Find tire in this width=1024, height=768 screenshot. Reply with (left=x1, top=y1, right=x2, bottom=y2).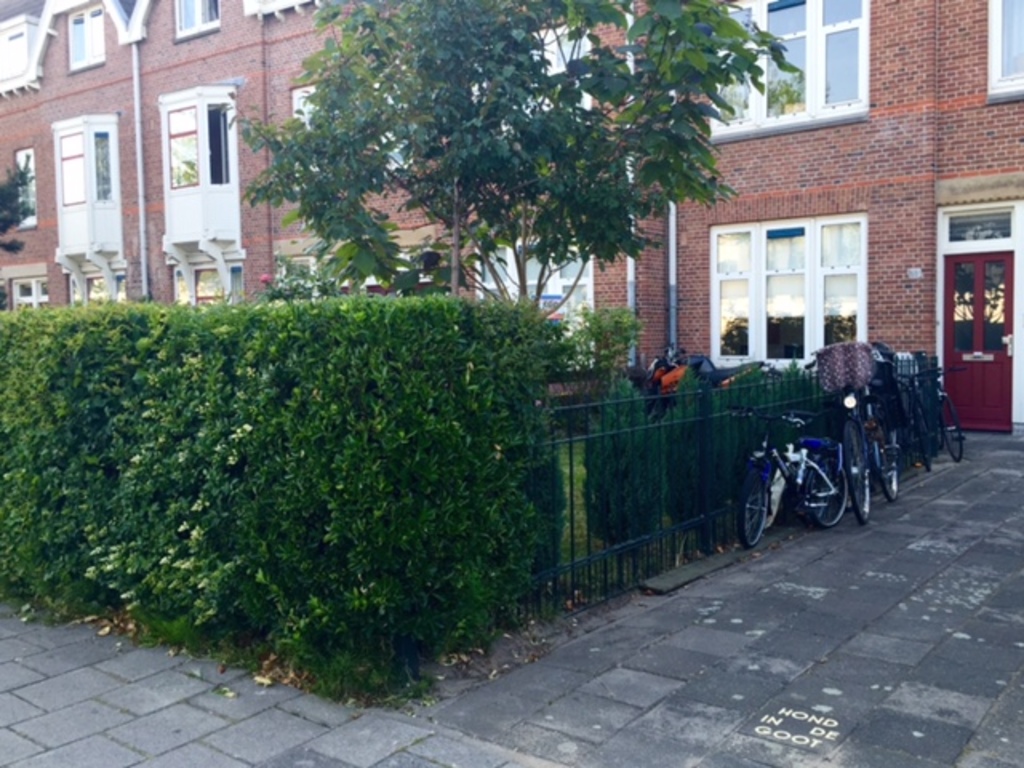
(left=738, top=474, right=766, bottom=546).
